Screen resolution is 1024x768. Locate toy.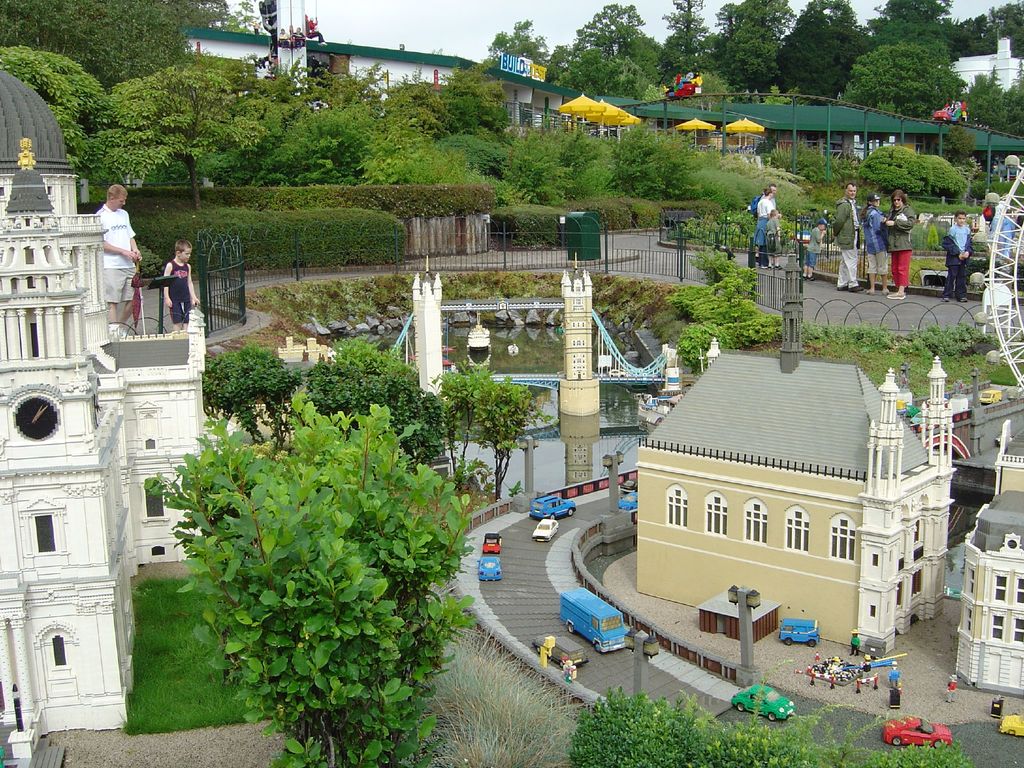
bbox(732, 685, 797, 720).
